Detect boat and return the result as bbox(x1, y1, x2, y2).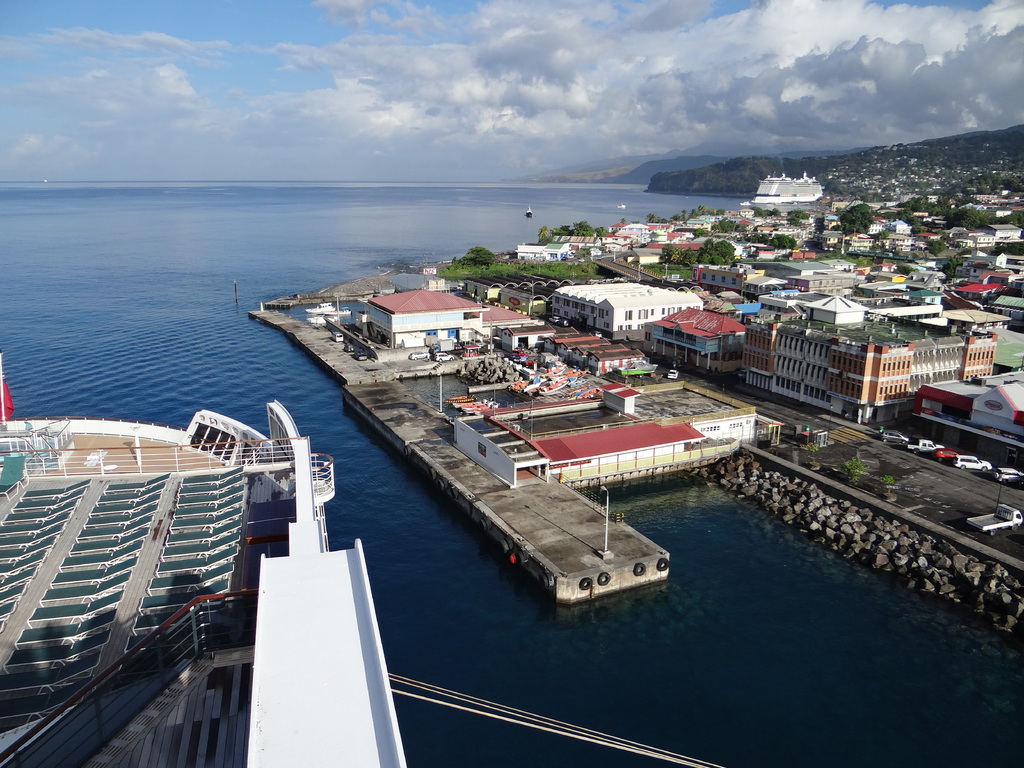
bbox(617, 202, 627, 208).
